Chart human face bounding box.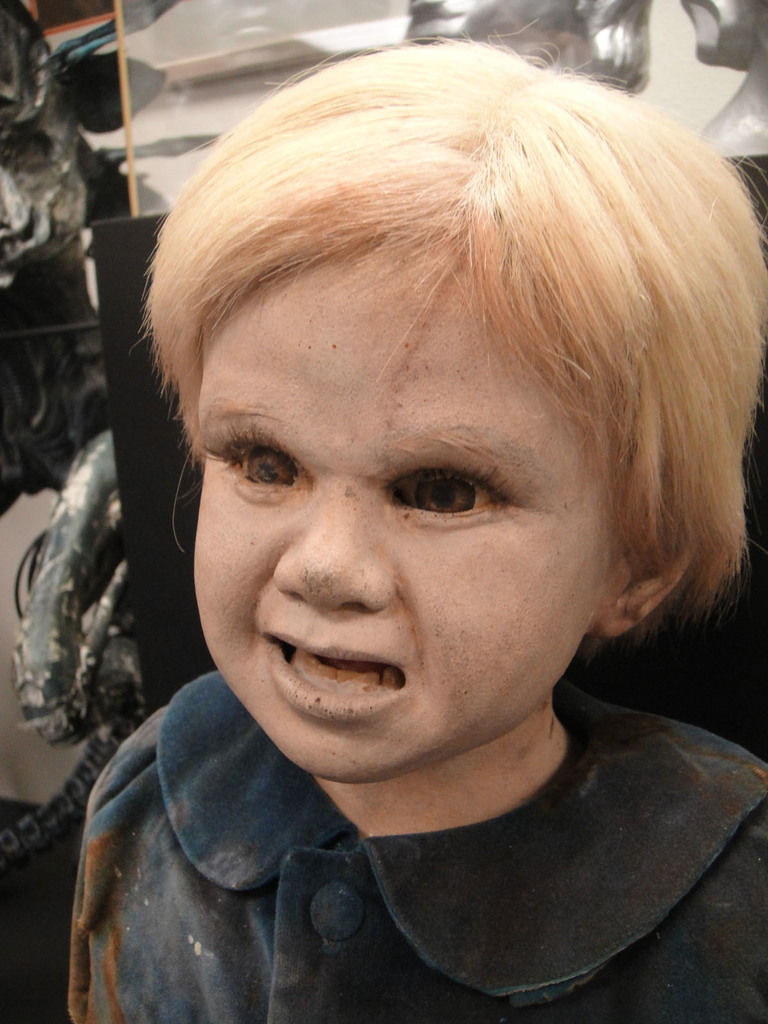
Charted: l=200, t=243, r=628, b=781.
